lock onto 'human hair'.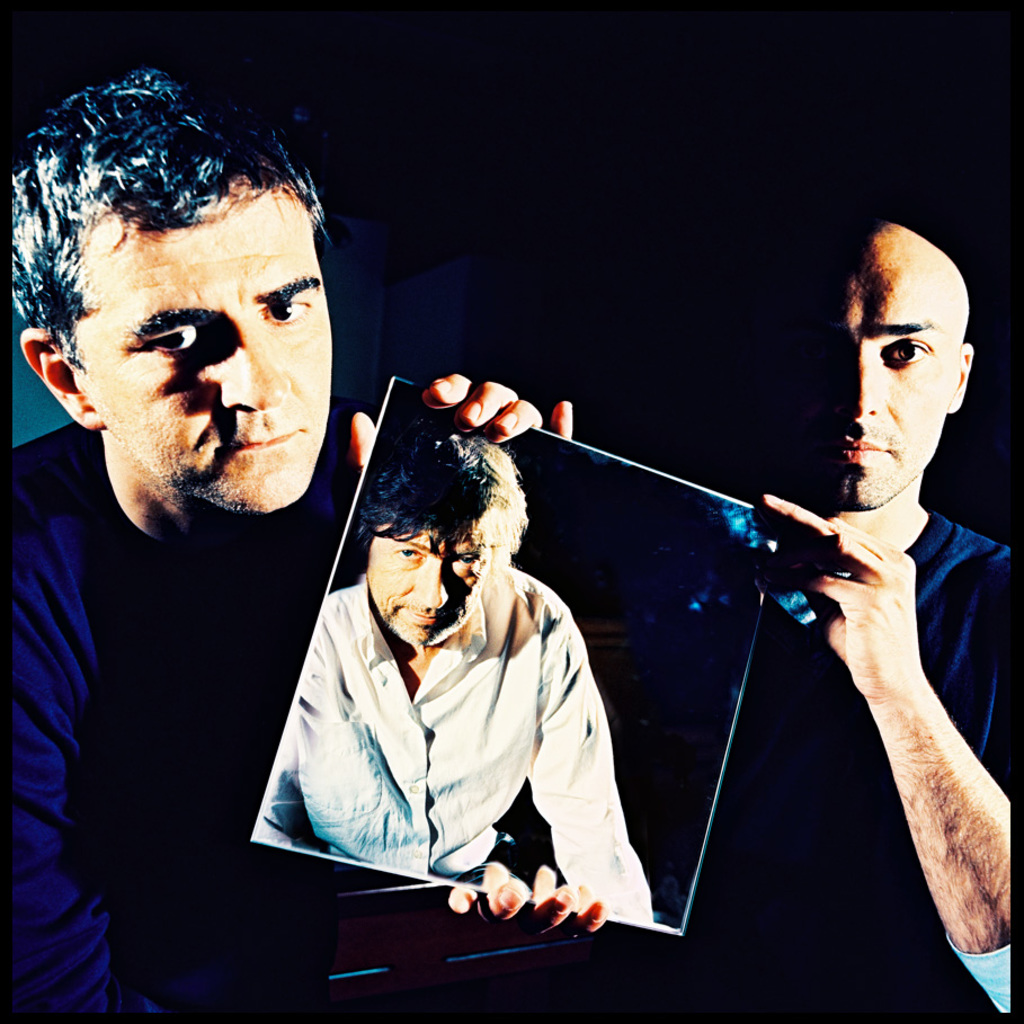
Locked: l=21, t=79, r=324, b=392.
